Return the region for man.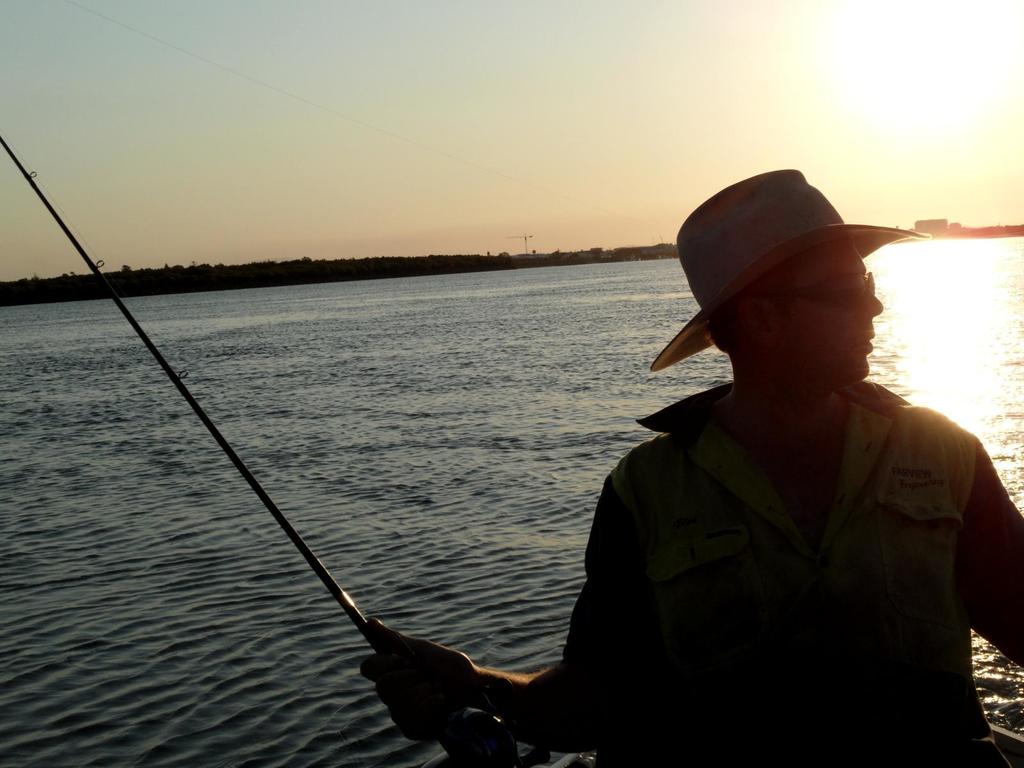
box=[344, 136, 948, 767].
